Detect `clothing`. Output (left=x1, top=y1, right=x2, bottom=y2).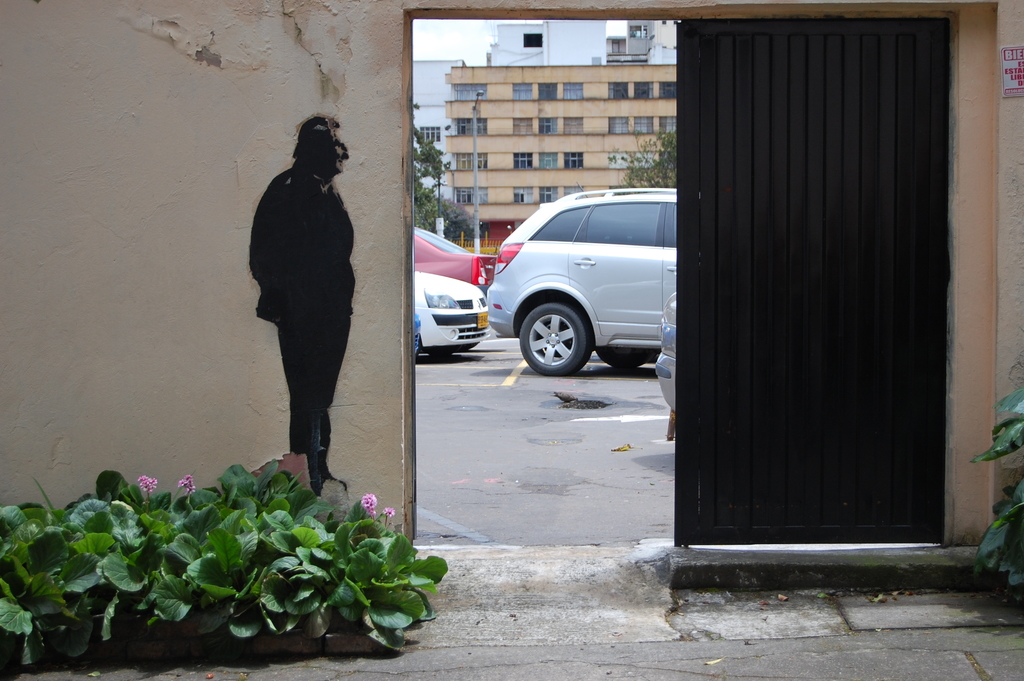
(left=231, top=137, right=358, bottom=461).
